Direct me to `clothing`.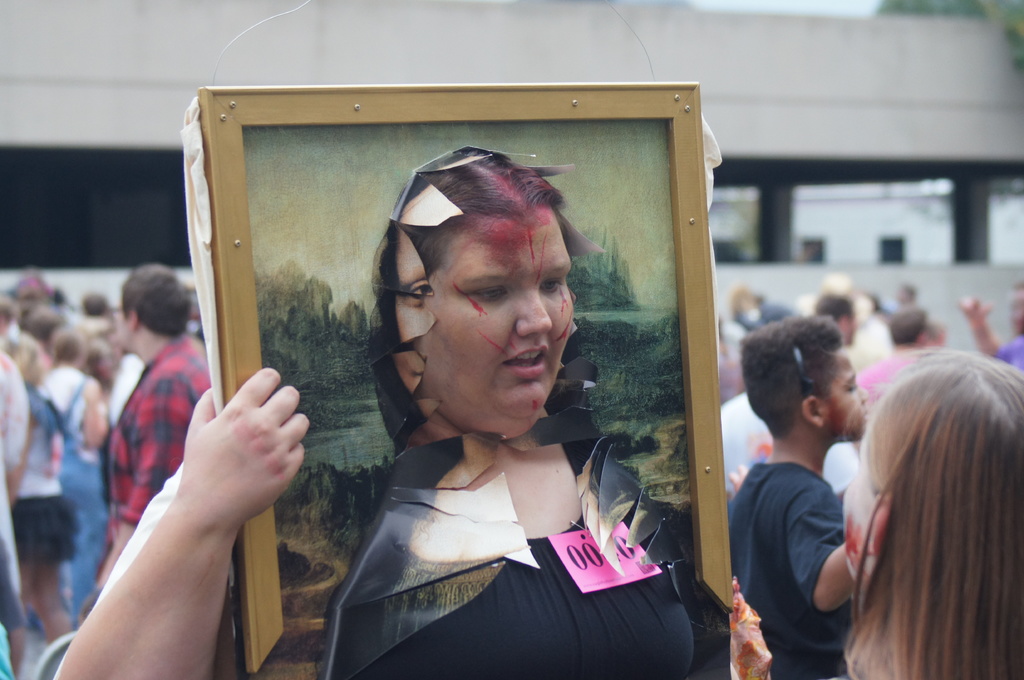
Direction: {"left": 98, "top": 336, "right": 211, "bottom": 583}.
